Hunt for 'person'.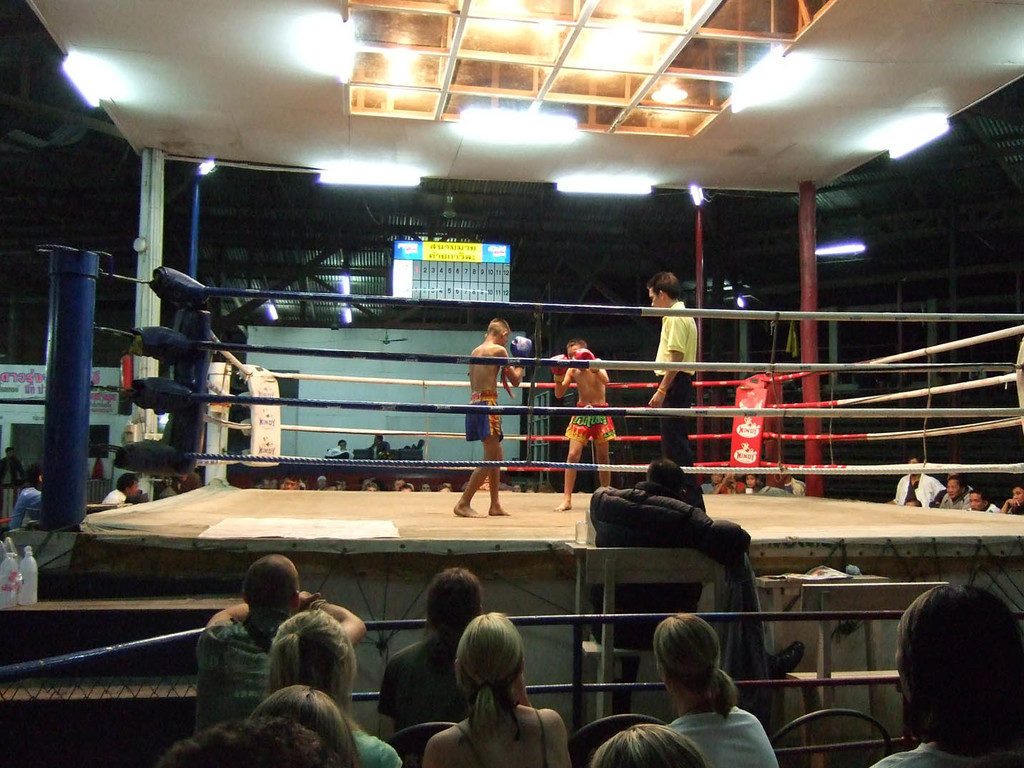
Hunted down at (160, 668, 366, 767).
